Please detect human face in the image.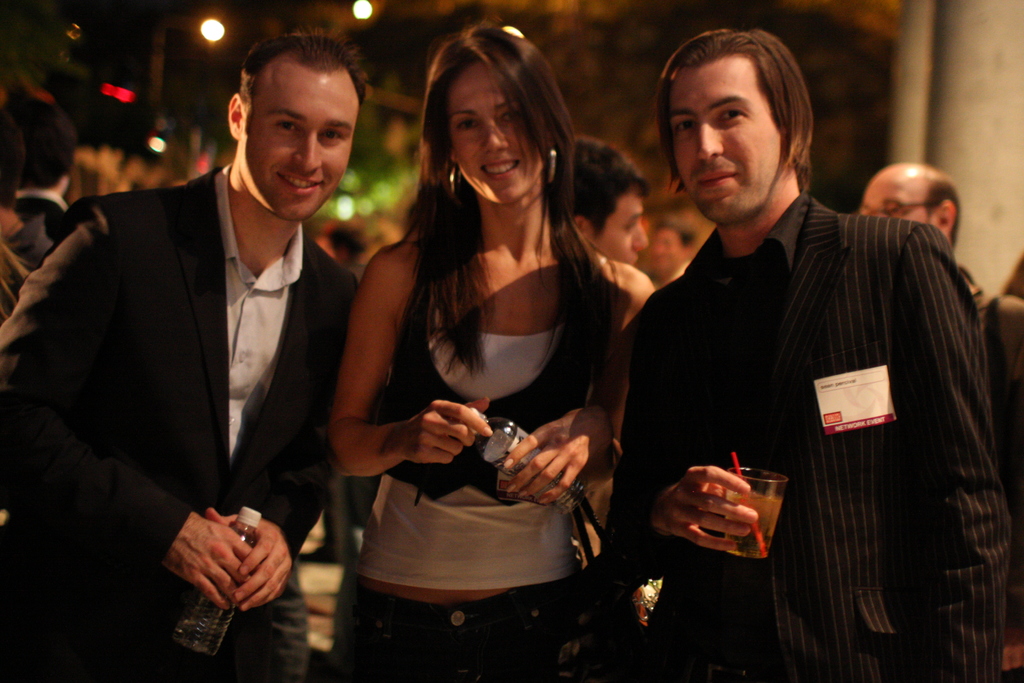
region(591, 189, 646, 268).
